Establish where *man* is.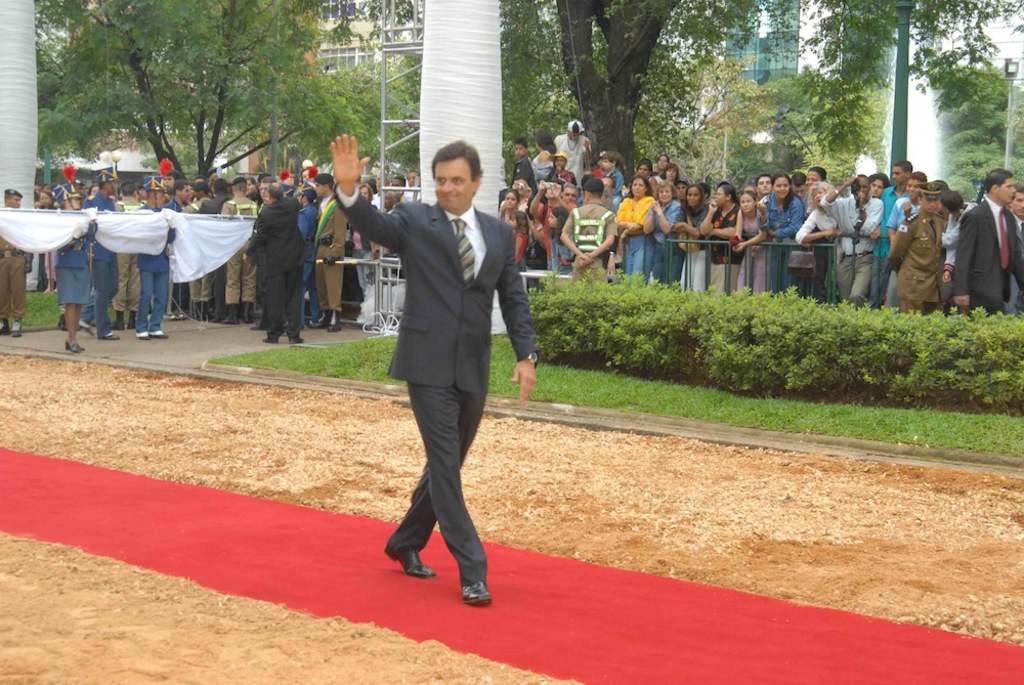
Established at select_region(1008, 181, 1023, 314).
